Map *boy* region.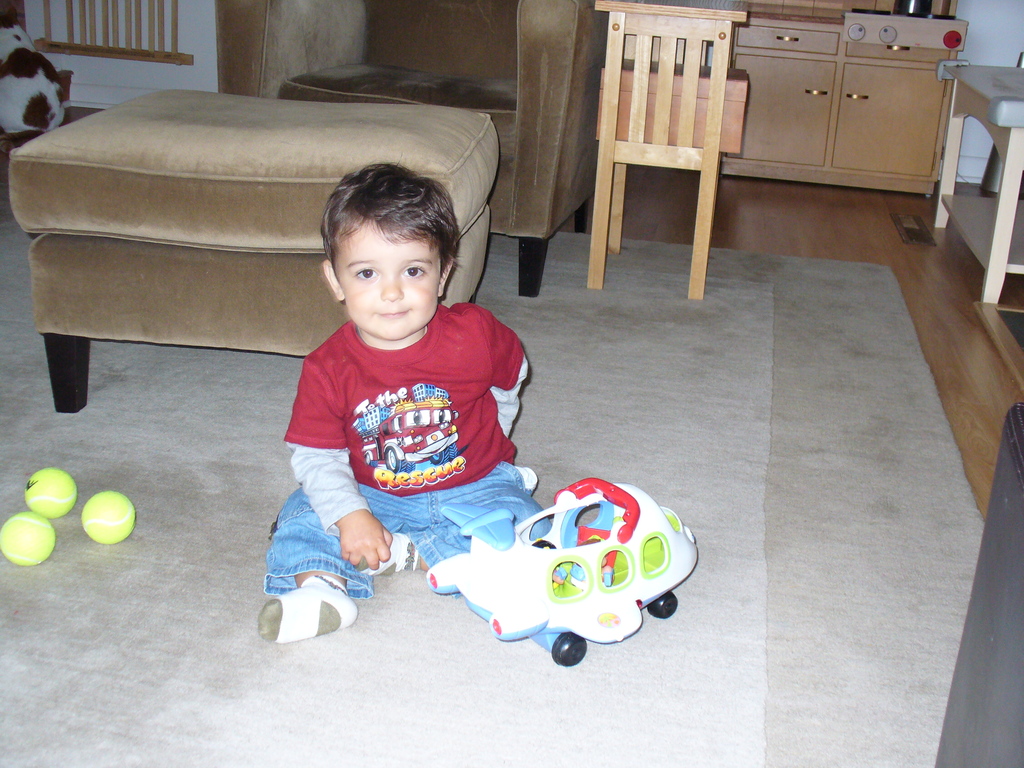
Mapped to bbox=(251, 161, 554, 645).
